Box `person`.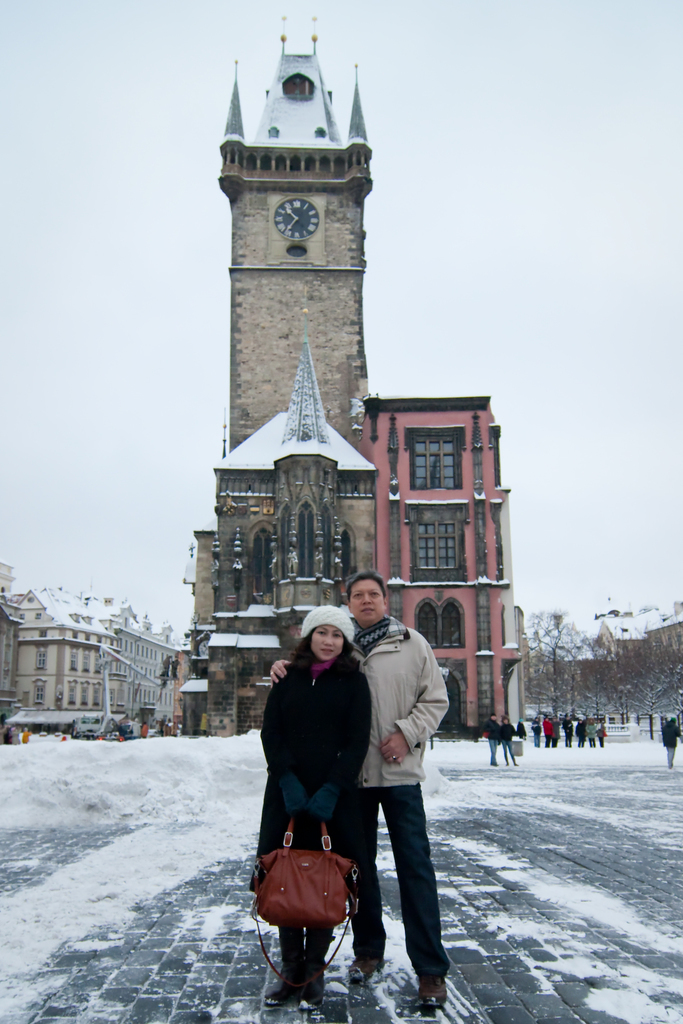
l=561, t=714, r=575, b=753.
